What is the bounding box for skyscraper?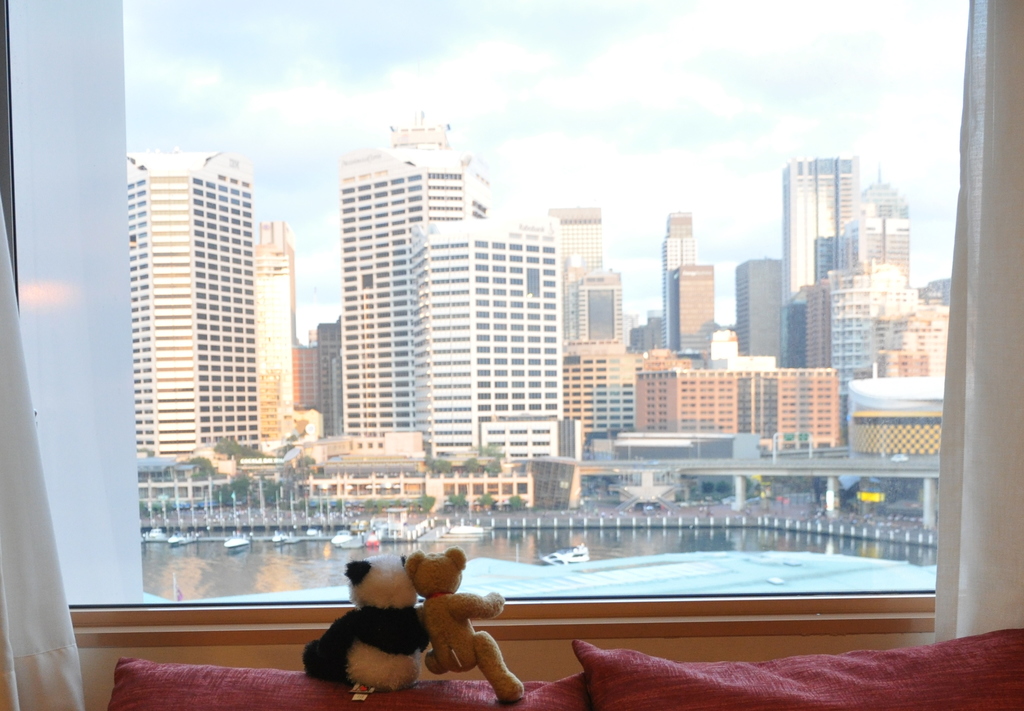
546, 195, 643, 426.
